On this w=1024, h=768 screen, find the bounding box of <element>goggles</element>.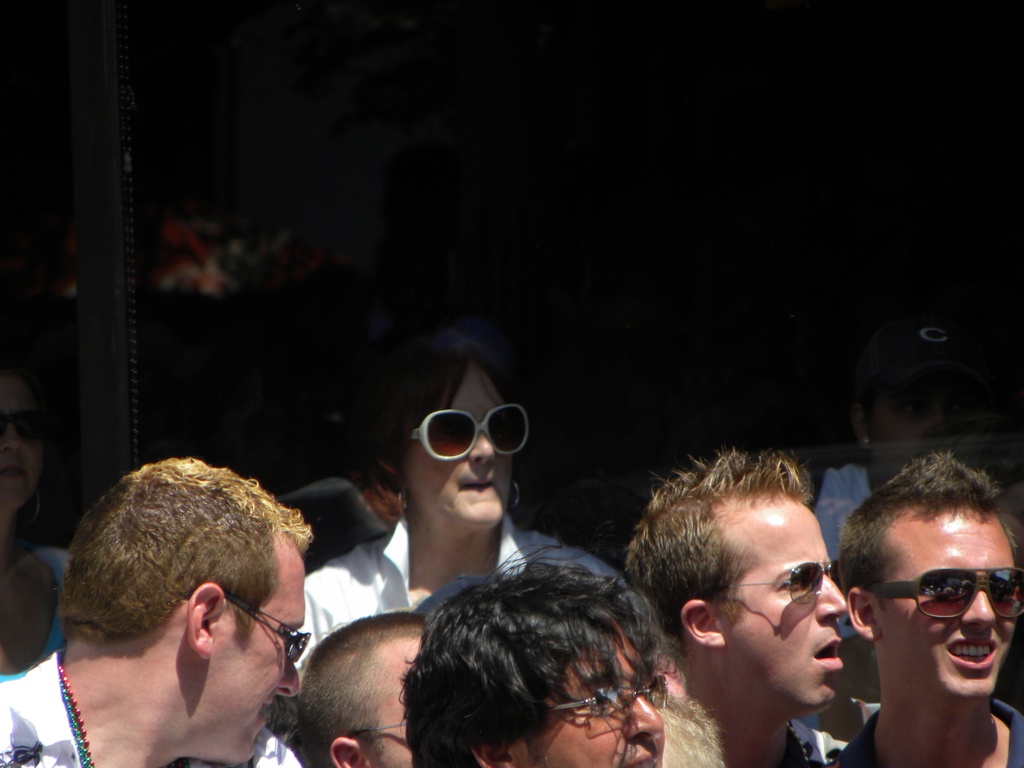
Bounding box: rect(893, 394, 980, 431).
